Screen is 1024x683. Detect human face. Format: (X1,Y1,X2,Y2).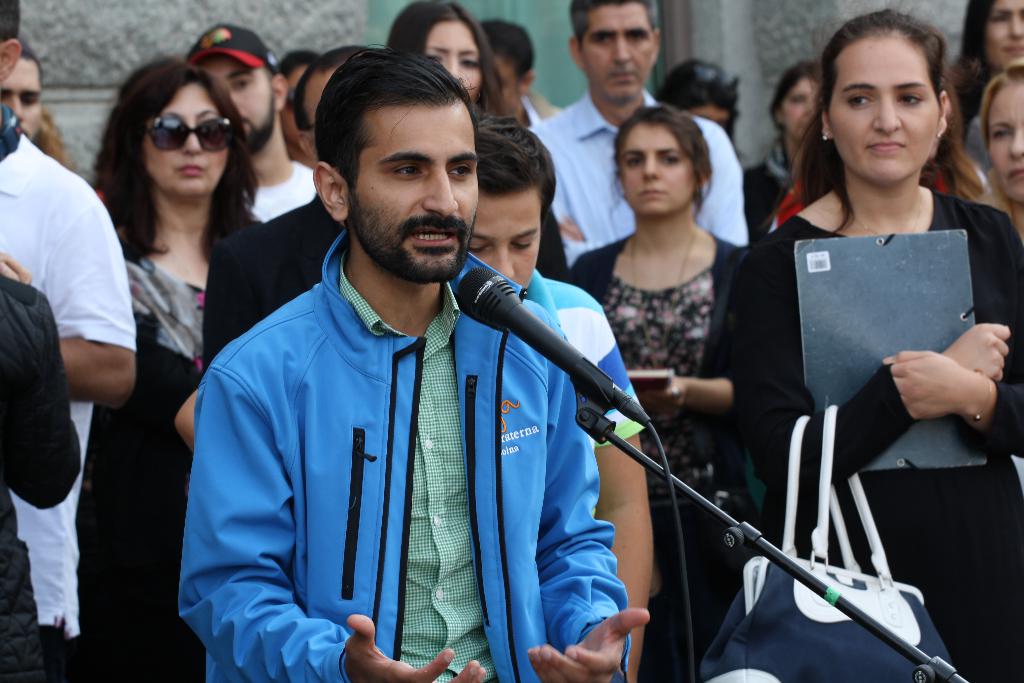
(427,25,478,99).
